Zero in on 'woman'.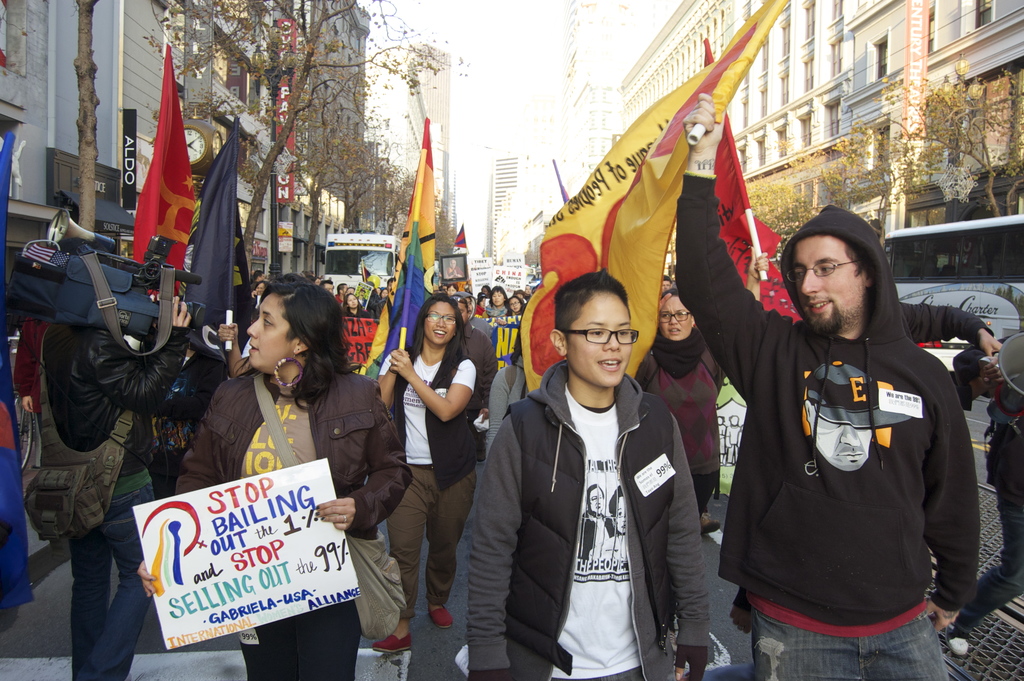
Zeroed in: {"left": 376, "top": 292, "right": 478, "bottom": 652}.
